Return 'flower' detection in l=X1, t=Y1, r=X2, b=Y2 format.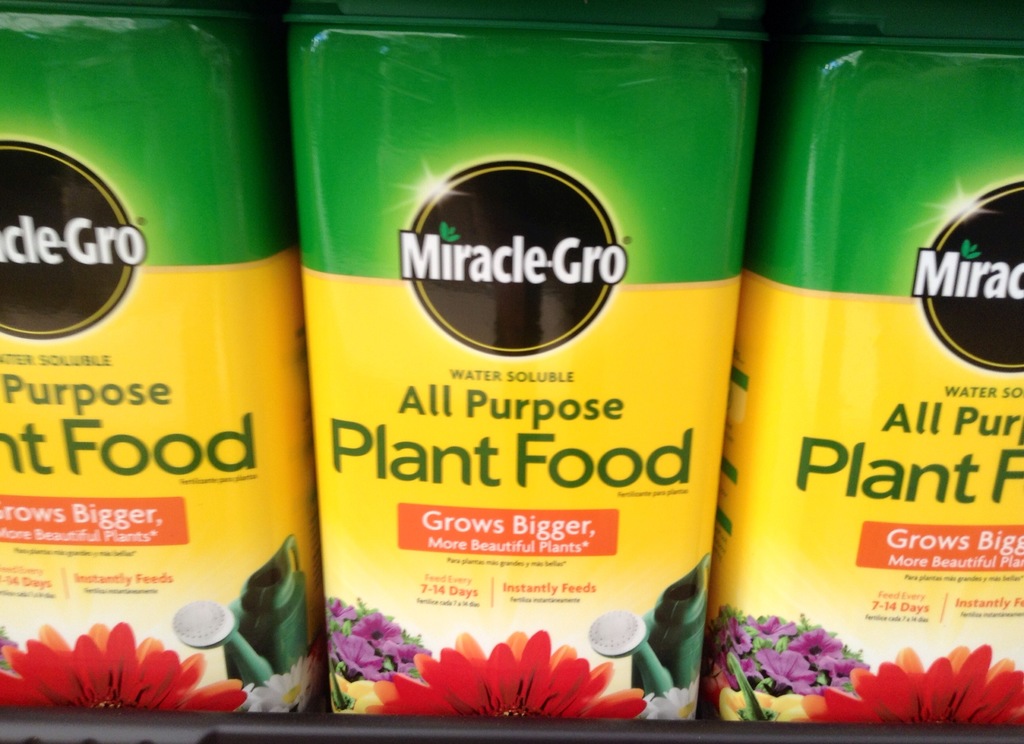
l=19, t=632, r=210, b=727.
